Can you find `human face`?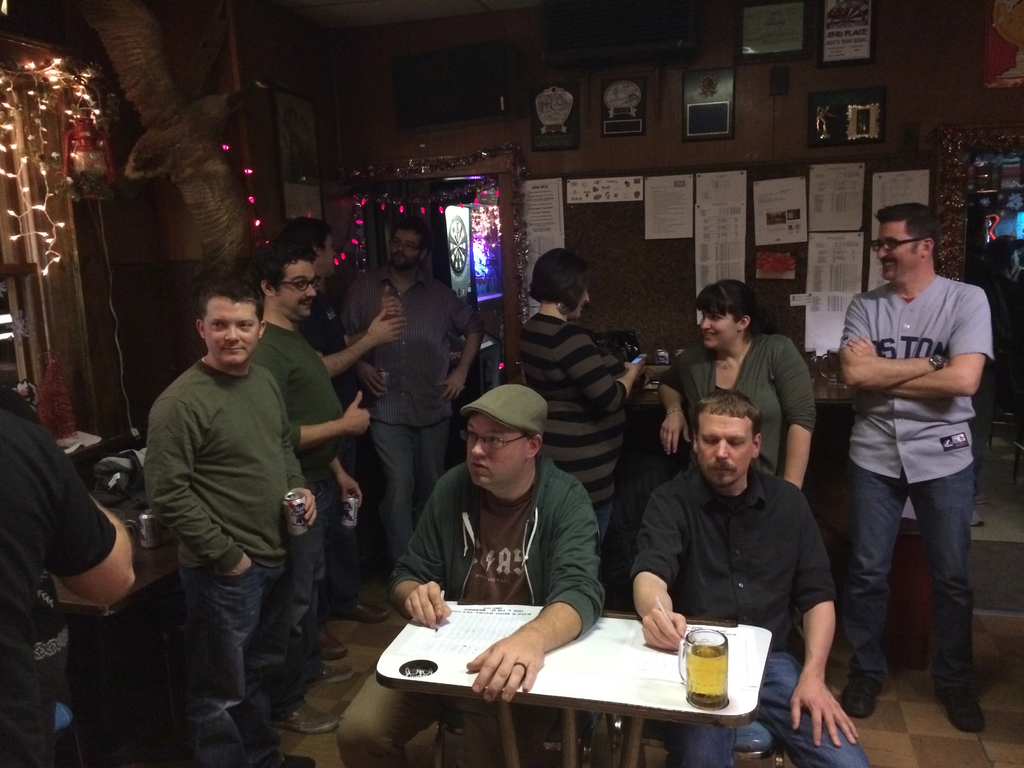
Yes, bounding box: x1=877, y1=225, x2=922, y2=282.
